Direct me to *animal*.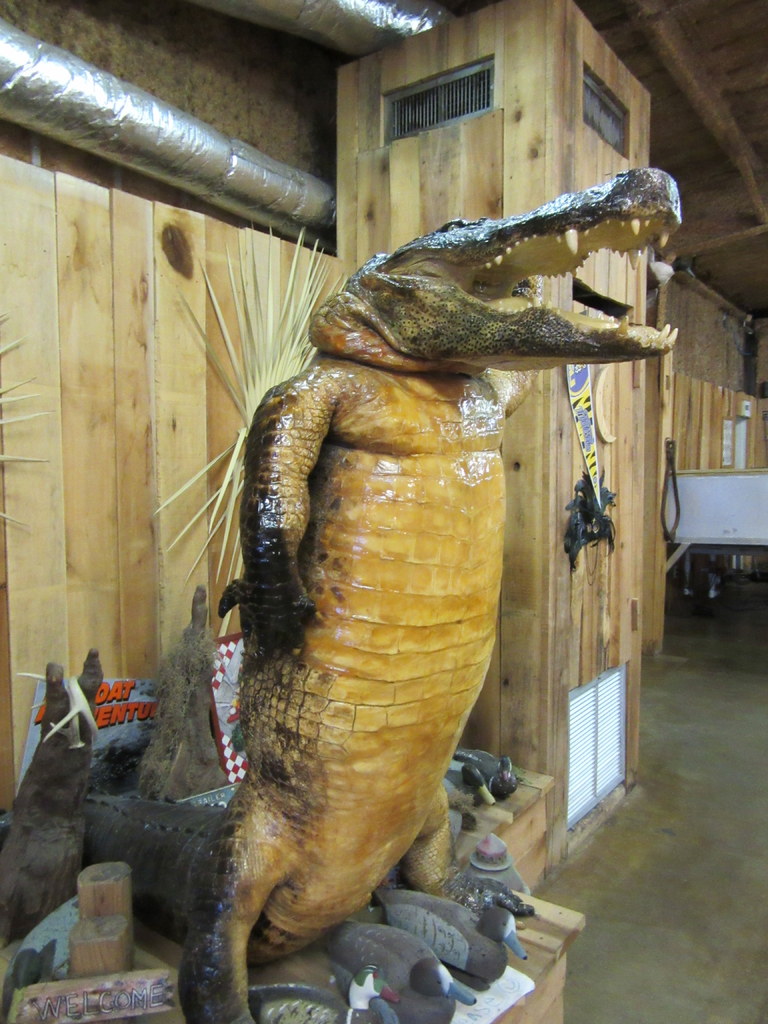
Direction: 455/753/516/798.
